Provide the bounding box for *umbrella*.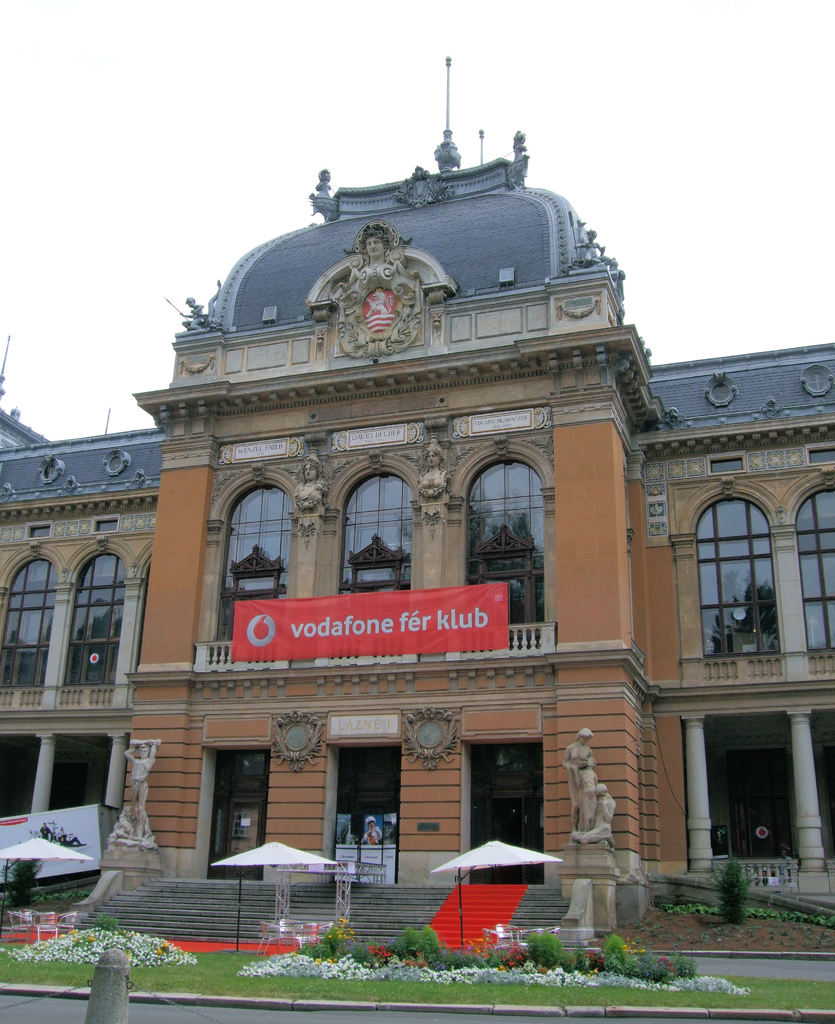
[430, 840, 561, 955].
